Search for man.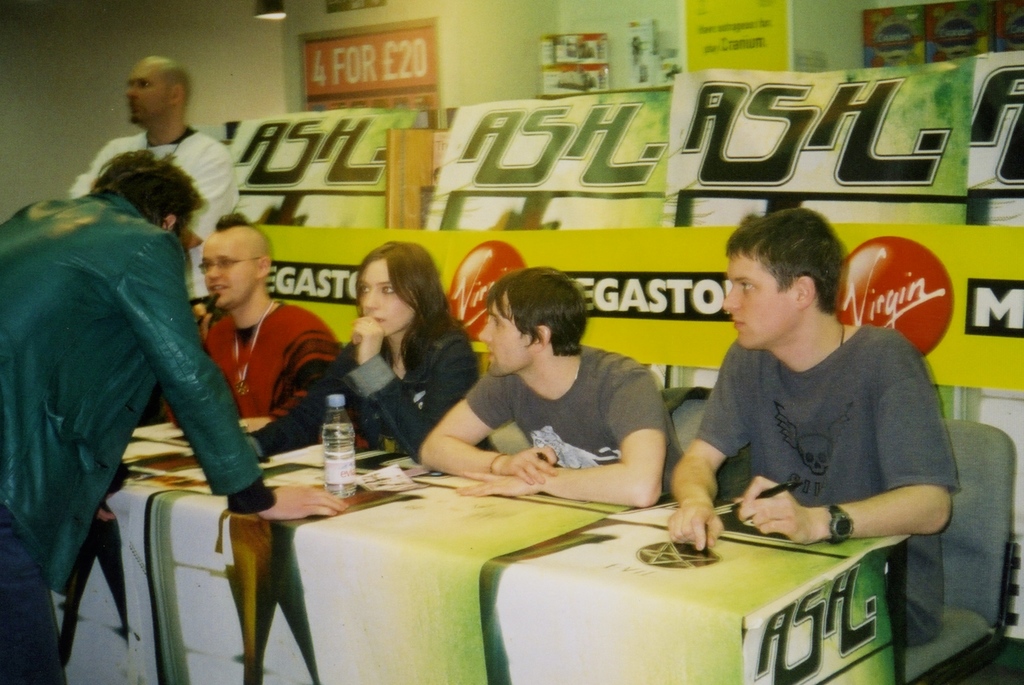
Found at select_region(0, 141, 353, 684).
